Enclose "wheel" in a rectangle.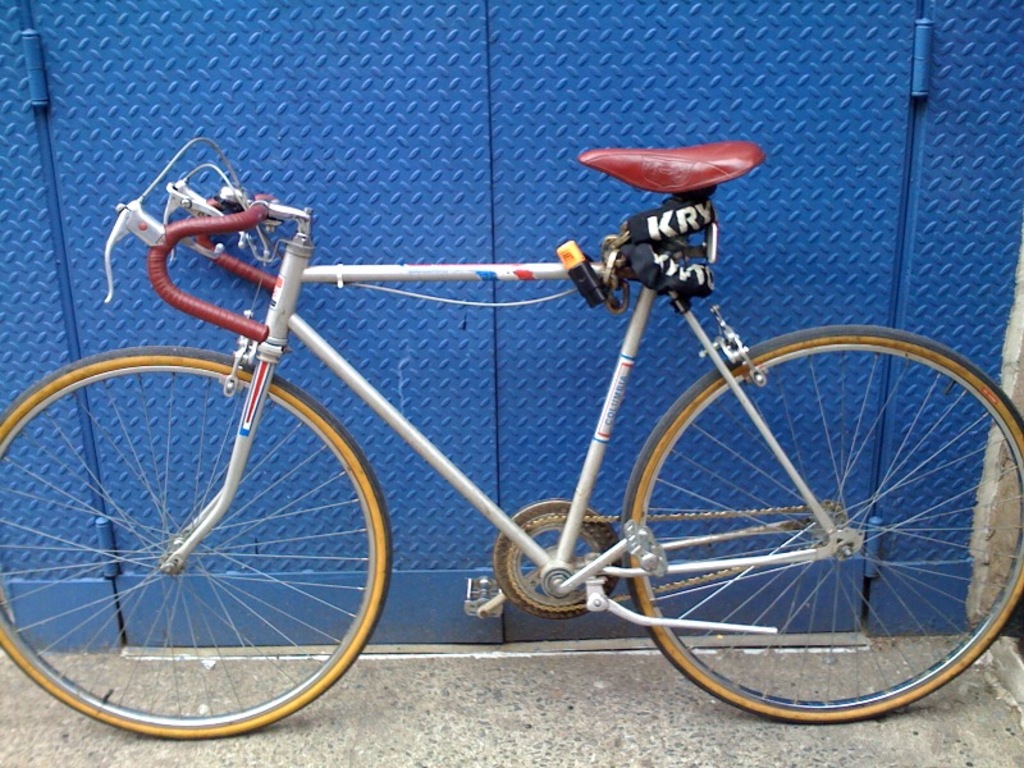
(600, 325, 1001, 733).
